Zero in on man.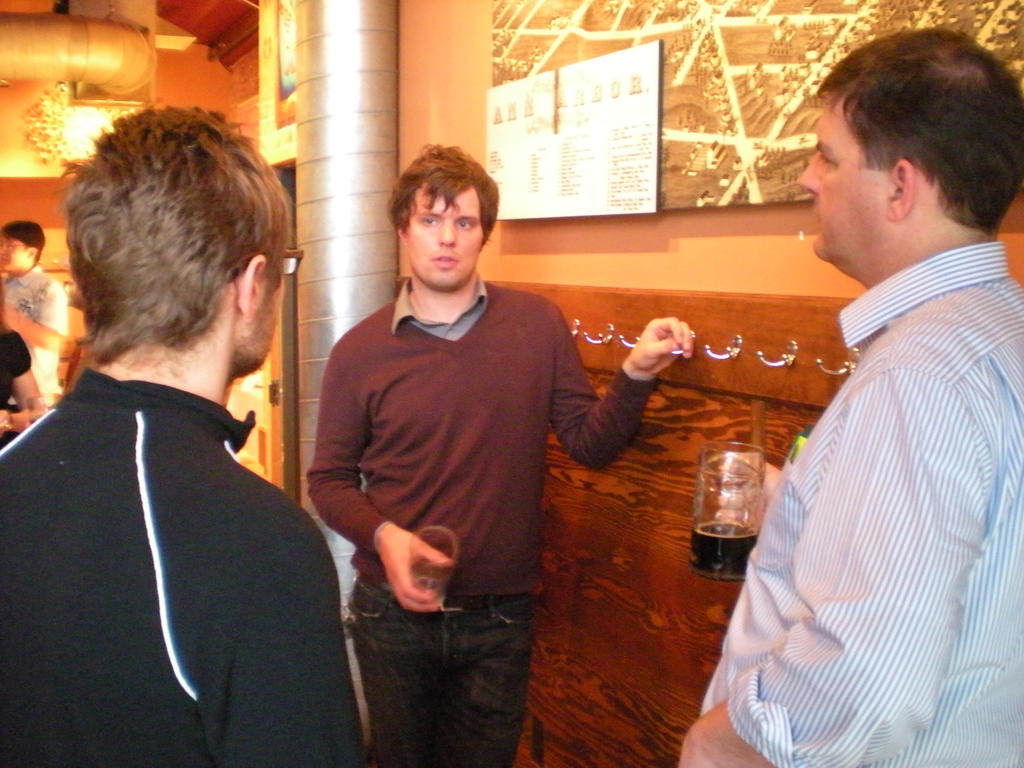
Zeroed in: select_region(308, 141, 696, 767).
